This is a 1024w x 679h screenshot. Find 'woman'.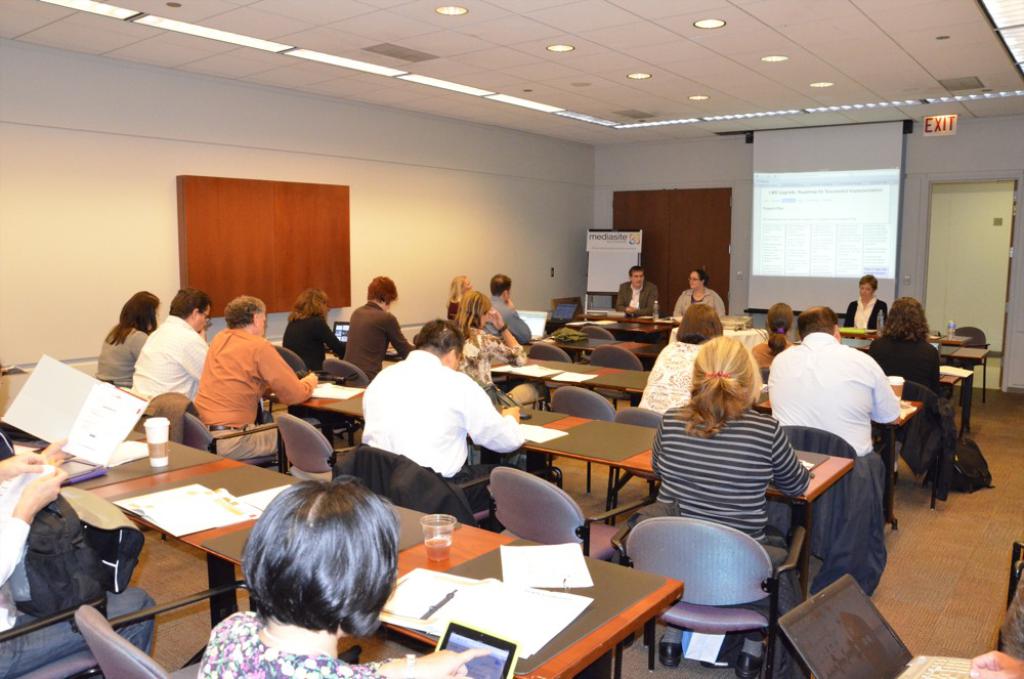
Bounding box: left=87, top=289, right=164, bottom=406.
